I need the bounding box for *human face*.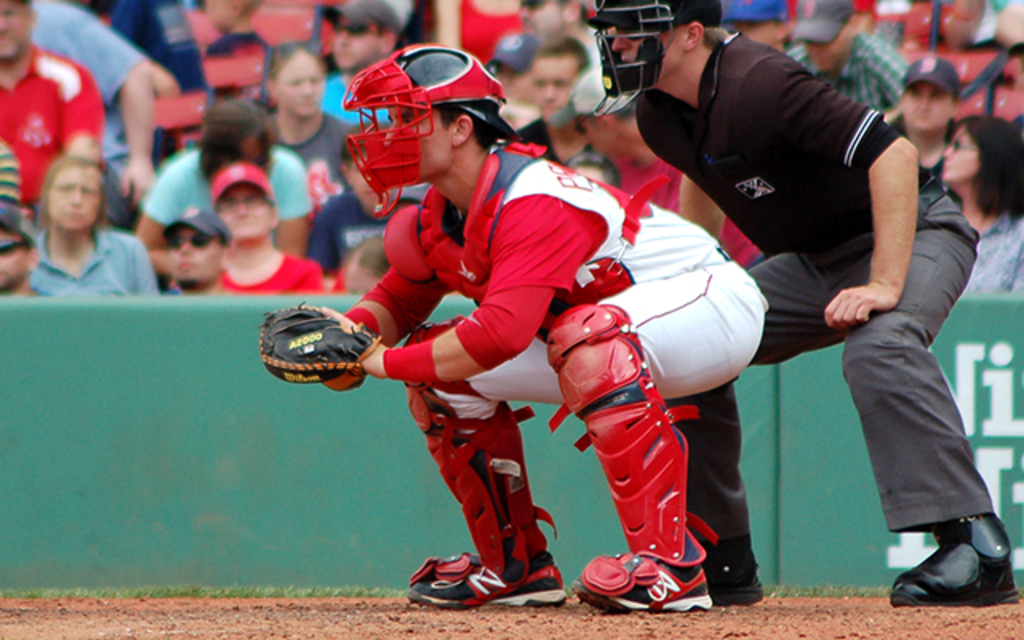
Here it is: <bbox>496, 62, 531, 106</bbox>.
